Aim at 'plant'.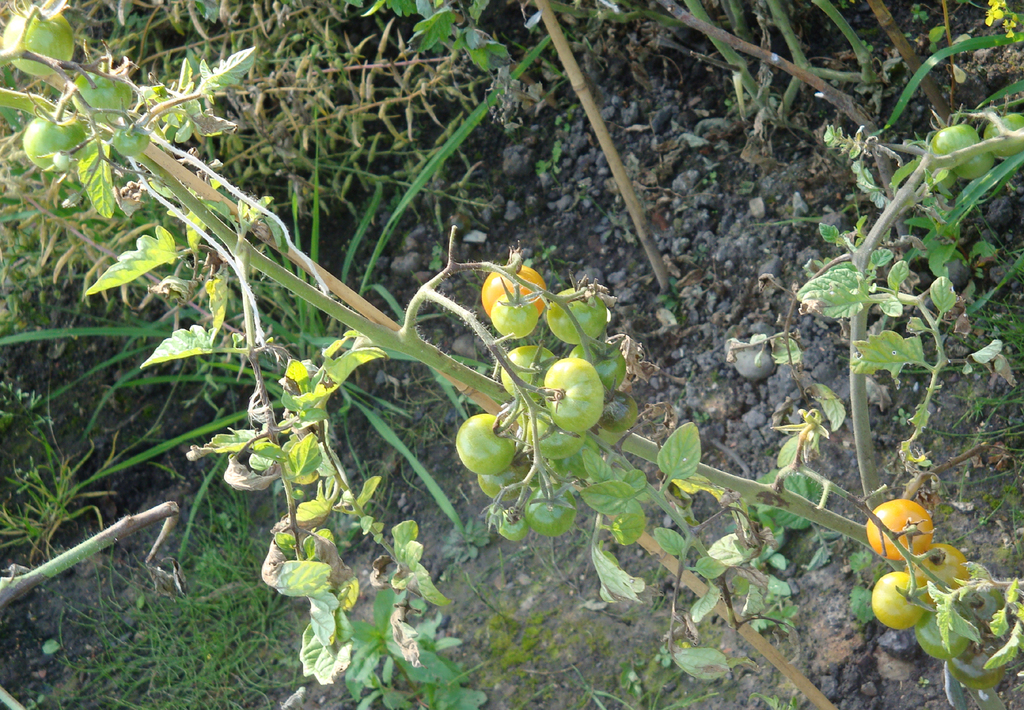
Aimed at select_region(481, 596, 554, 657).
